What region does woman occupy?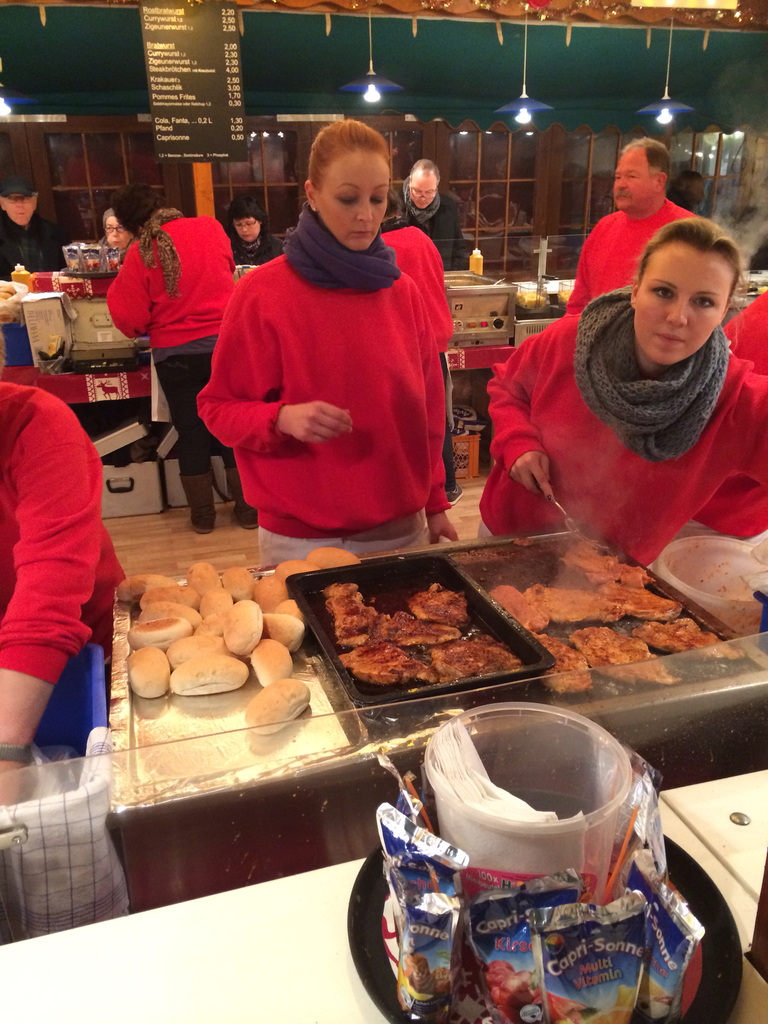
<region>108, 183, 260, 533</region>.
